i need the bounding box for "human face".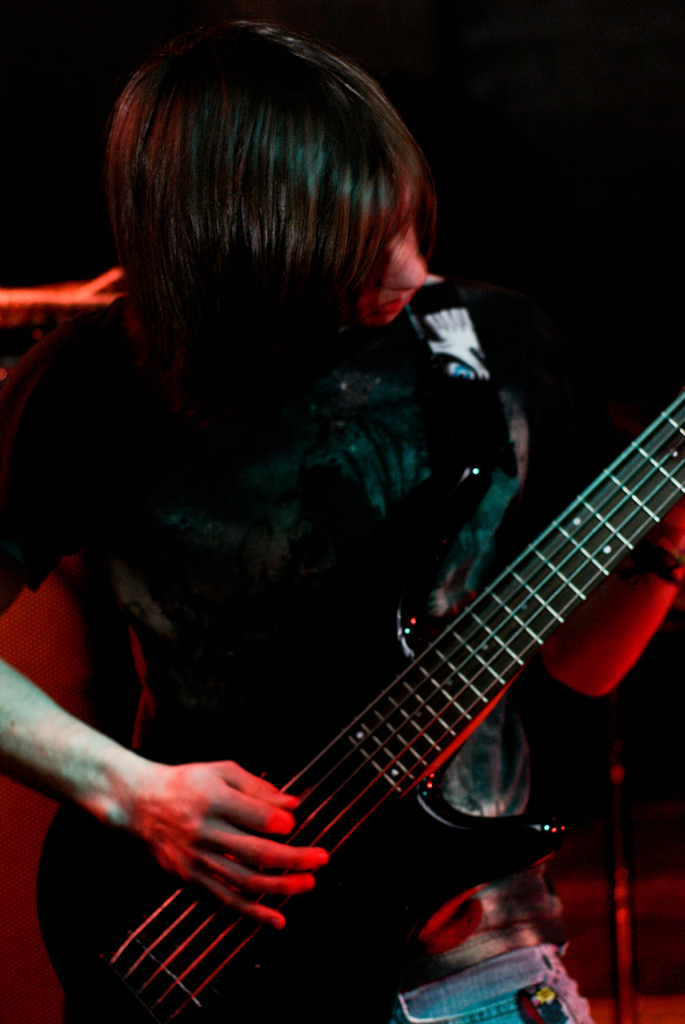
Here it is: bbox(355, 191, 428, 328).
